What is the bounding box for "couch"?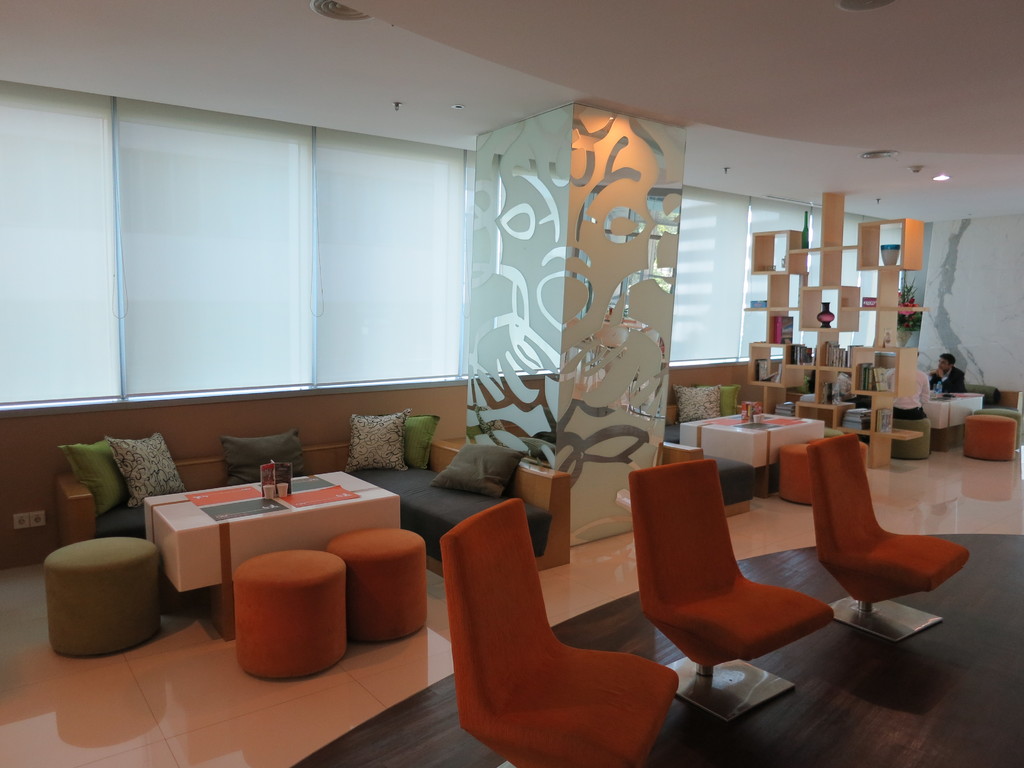
bbox=(72, 429, 481, 637).
